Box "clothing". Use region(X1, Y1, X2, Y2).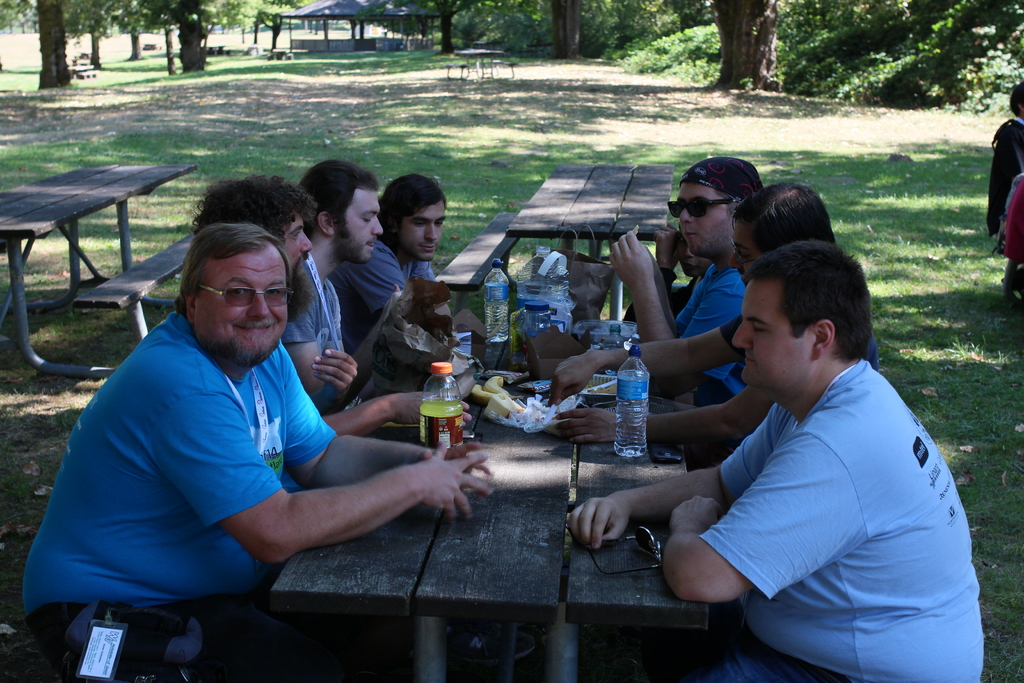
region(21, 311, 339, 682).
